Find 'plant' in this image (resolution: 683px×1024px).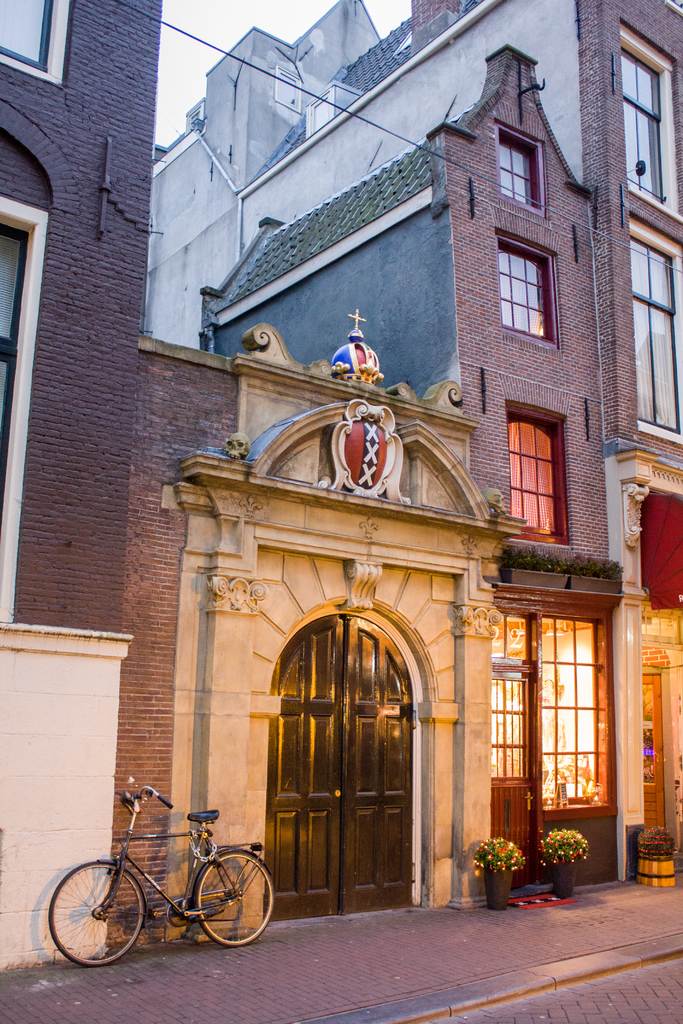
left=474, top=836, right=526, bottom=870.
